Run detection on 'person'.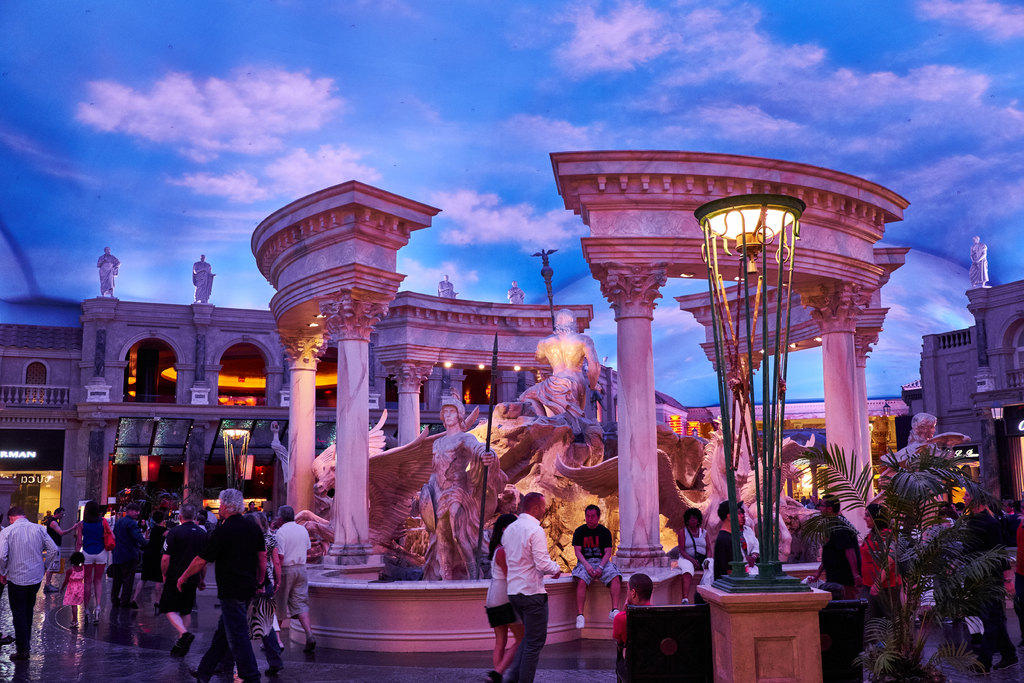
Result: x1=606, y1=571, x2=656, y2=635.
